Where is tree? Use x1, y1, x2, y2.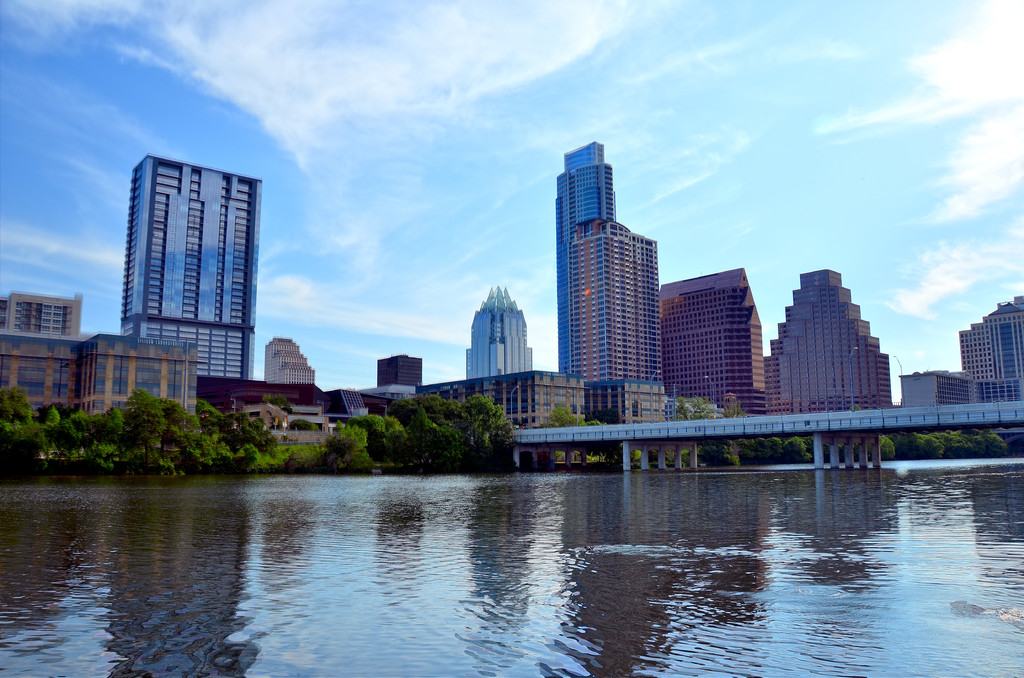
902, 435, 931, 456.
